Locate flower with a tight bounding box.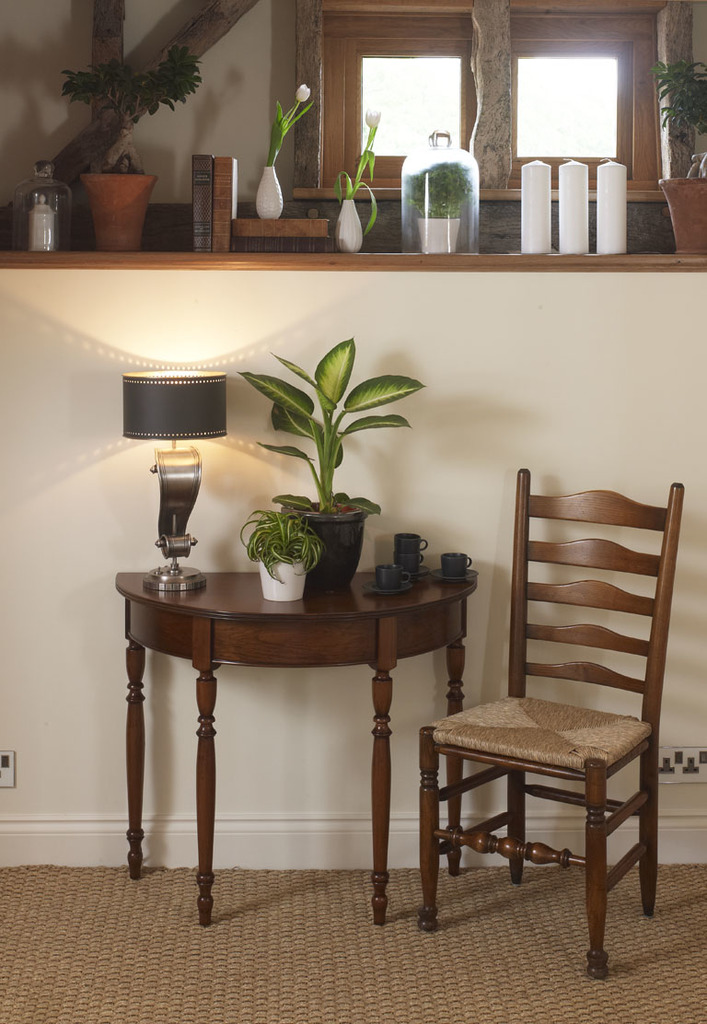
bbox=[294, 79, 307, 103].
